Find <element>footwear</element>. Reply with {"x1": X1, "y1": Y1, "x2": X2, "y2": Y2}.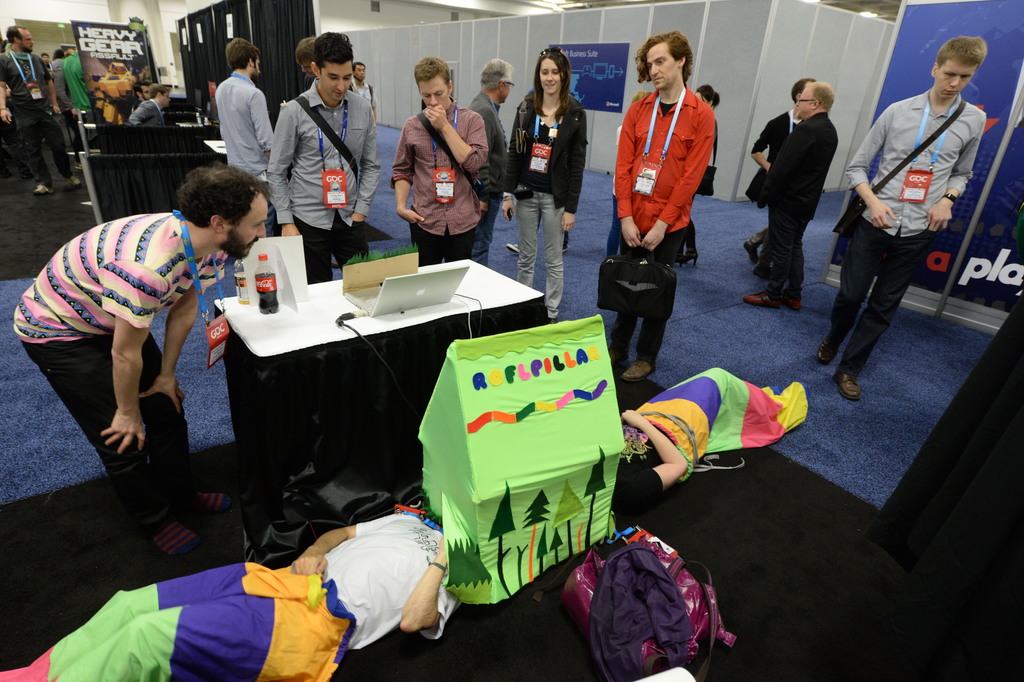
{"x1": 835, "y1": 365, "x2": 862, "y2": 400}.
